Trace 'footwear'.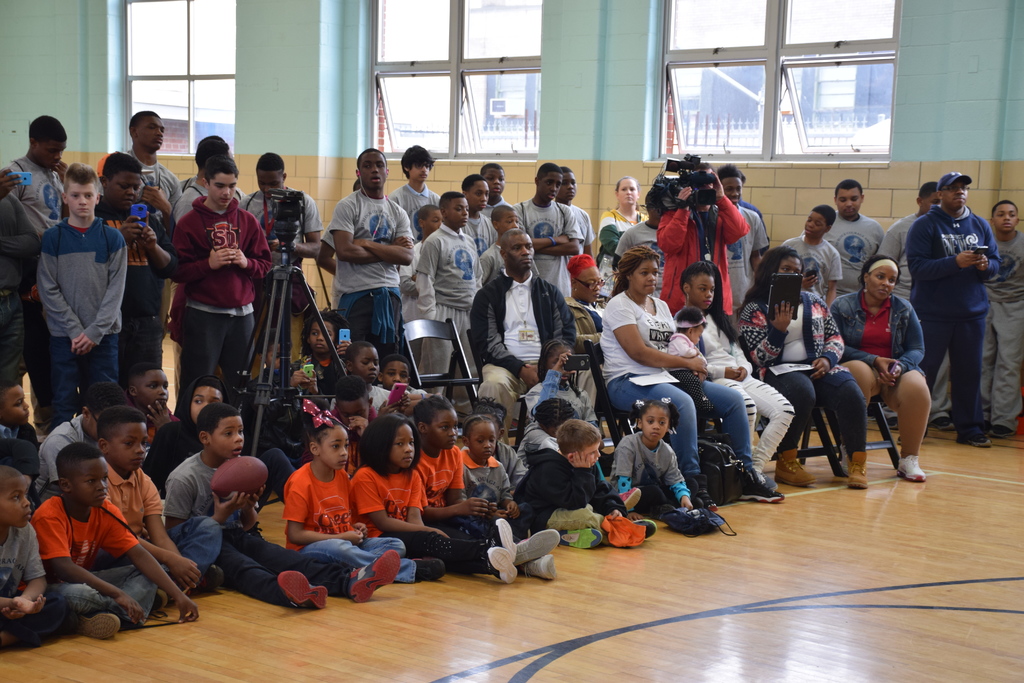
Traced to bbox(595, 518, 655, 535).
